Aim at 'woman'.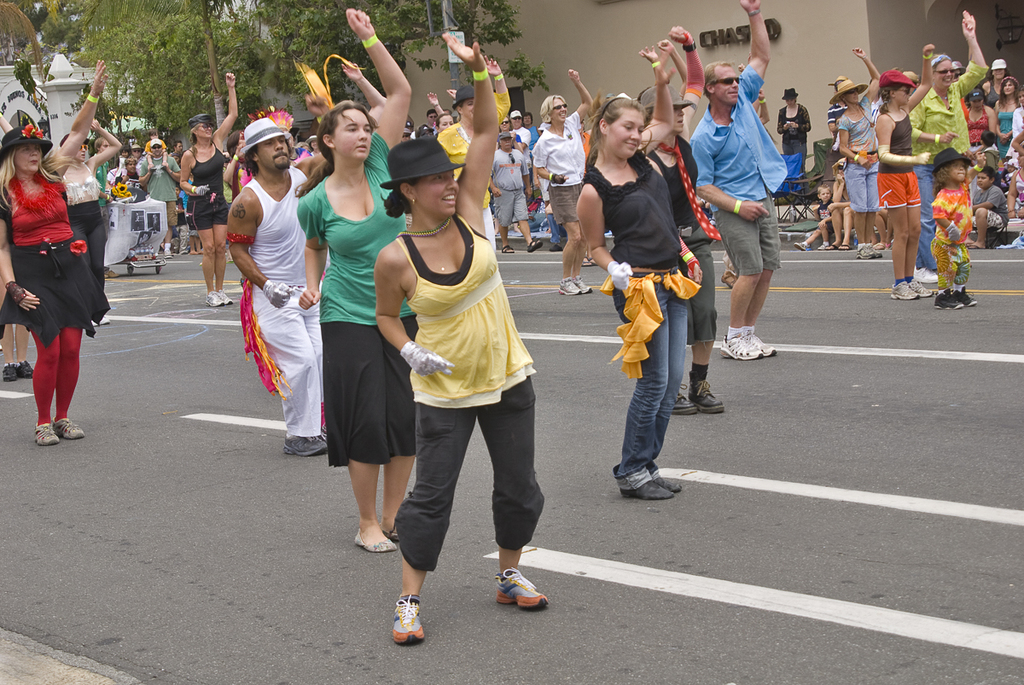
Aimed at {"x1": 370, "y1": 32, "x2": 546, "y2": 646}.
